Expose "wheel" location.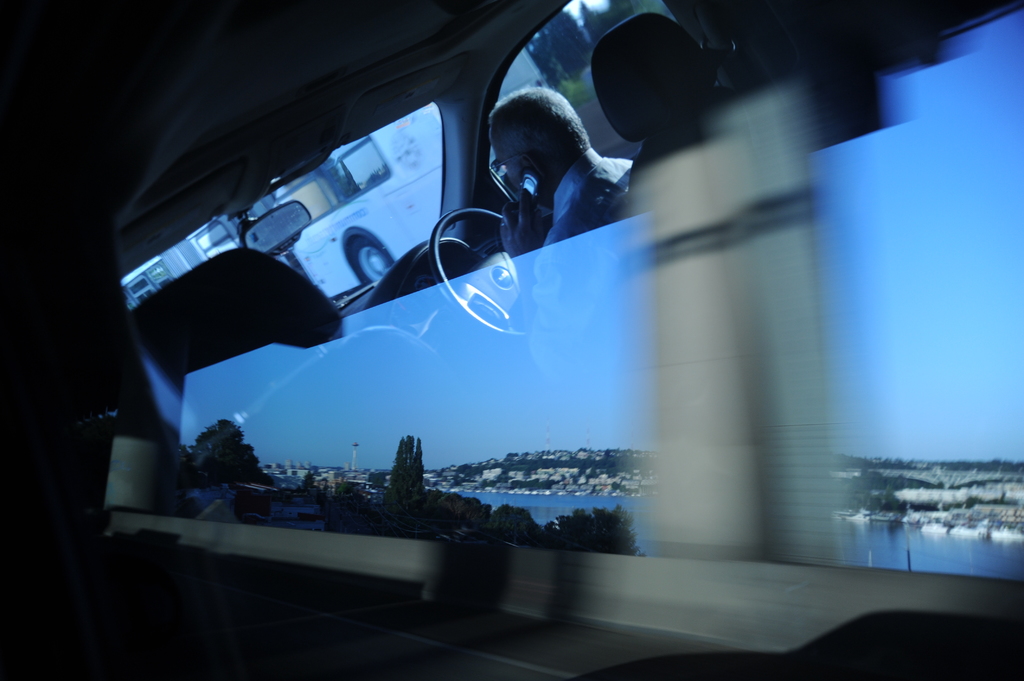
Exposed at <bbox>430, 207, 529, 337</bbox>.
